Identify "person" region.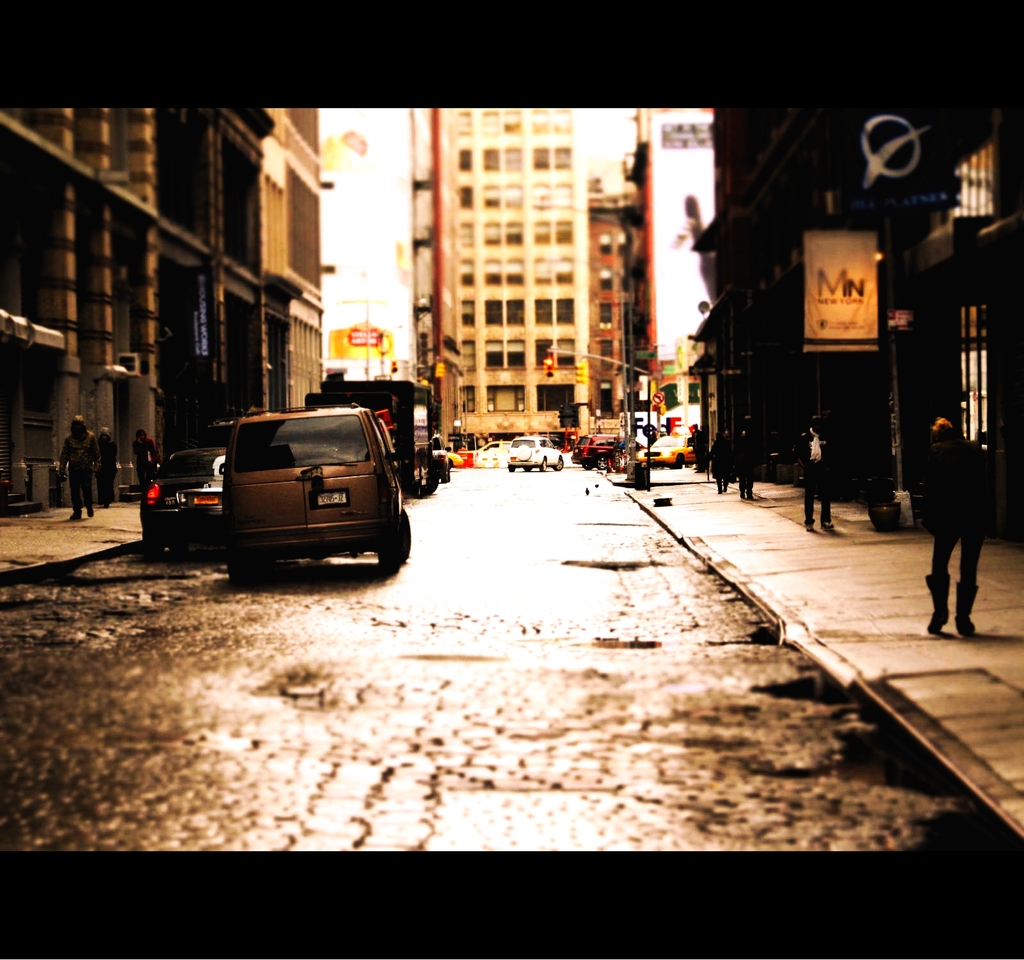
Region: x1=735 y1=424 x2=762 y2=506.
